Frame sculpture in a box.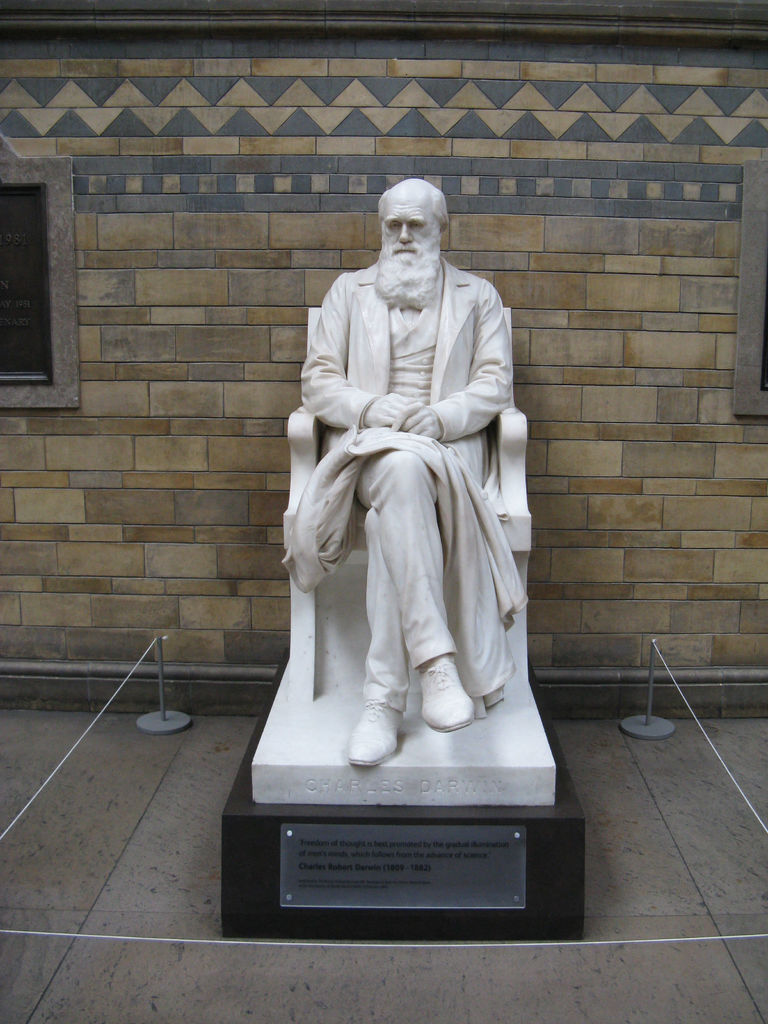
Rect(275, 177, 537, 777).
